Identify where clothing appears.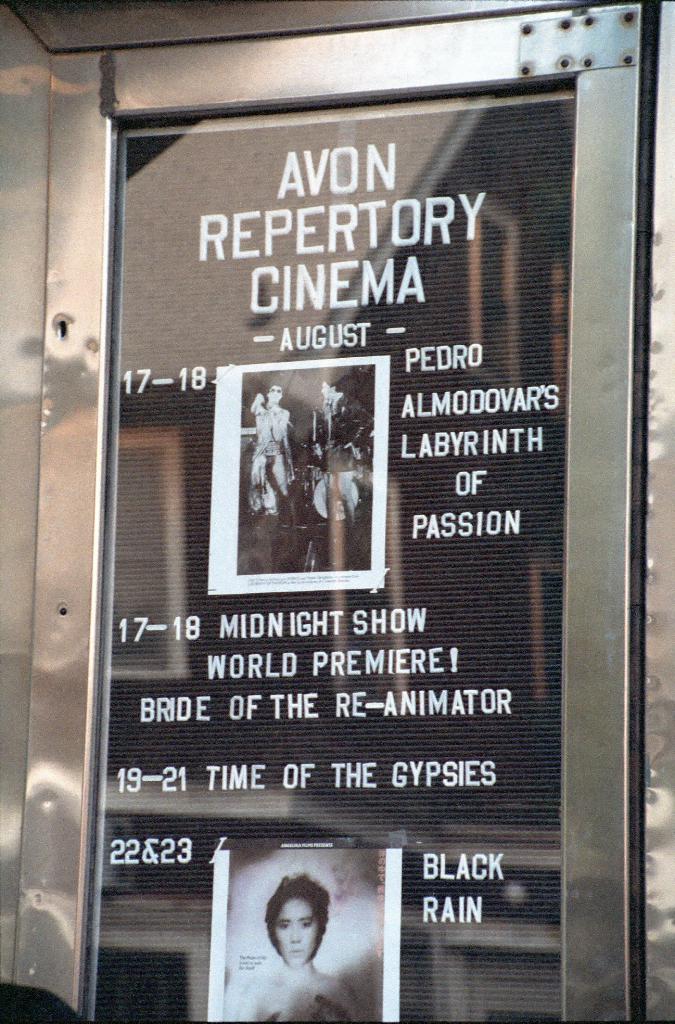
Appears at bbox=[304, 402, 370, 482].
